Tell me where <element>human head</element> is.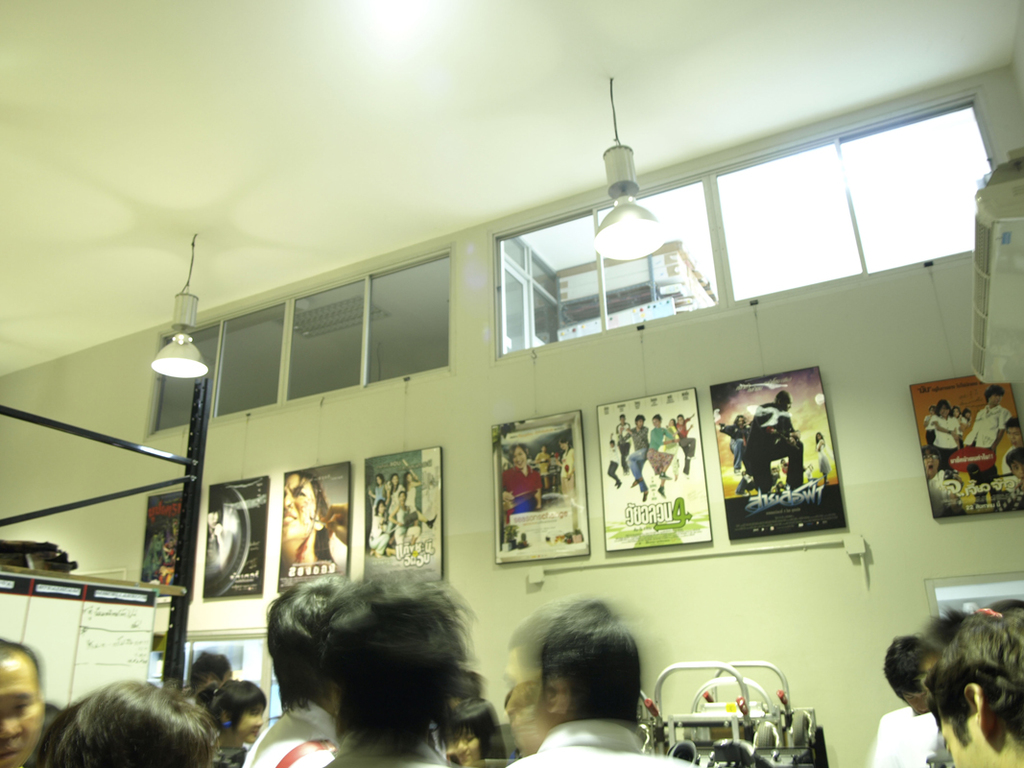
<element>human head</element> is at locate(653, 412, 661, 428).
